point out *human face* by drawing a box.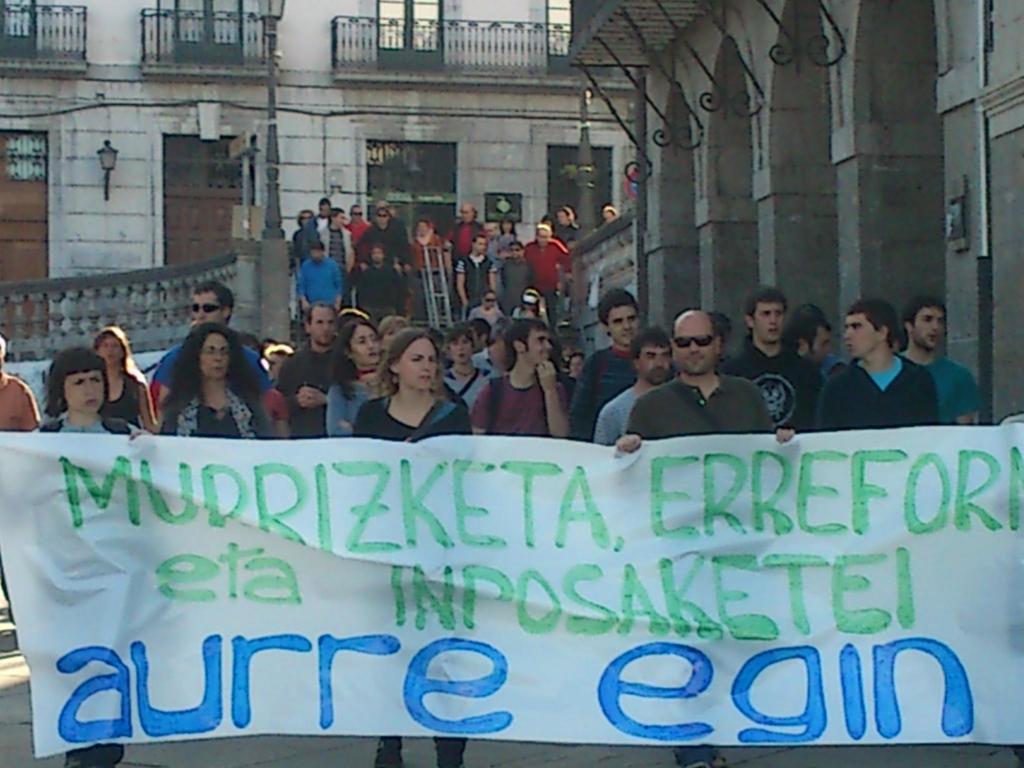
region(202, 328, 222, 385).
